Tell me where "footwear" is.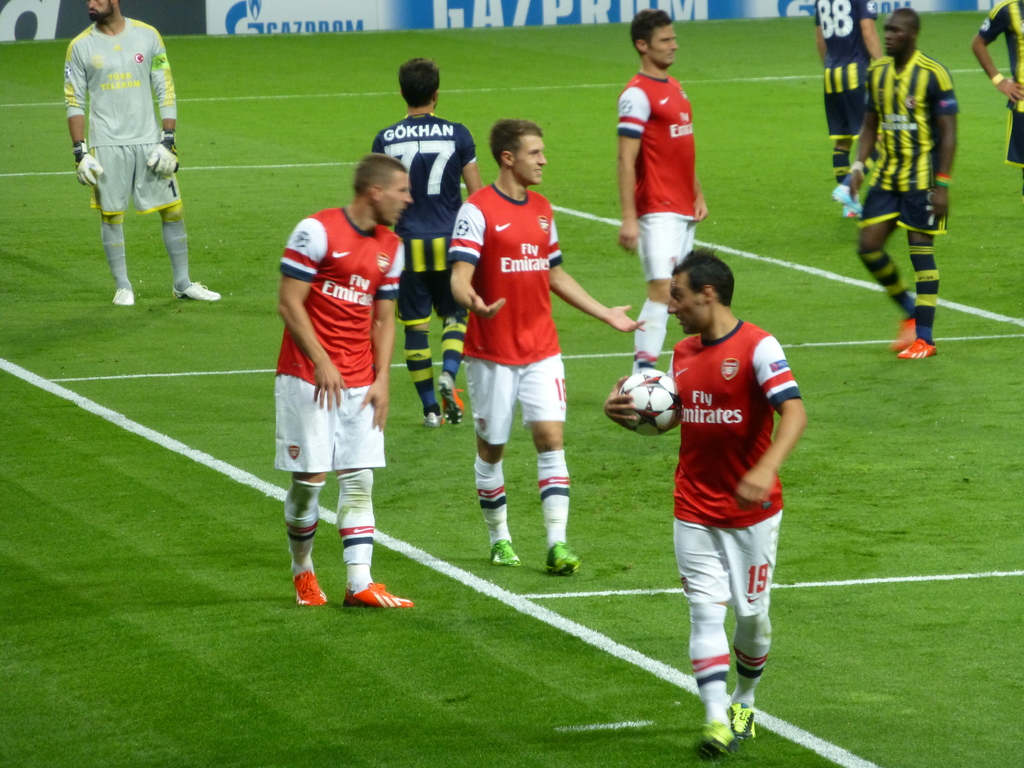
"footwear" is at bbox=(288, 564, 326, 611).
